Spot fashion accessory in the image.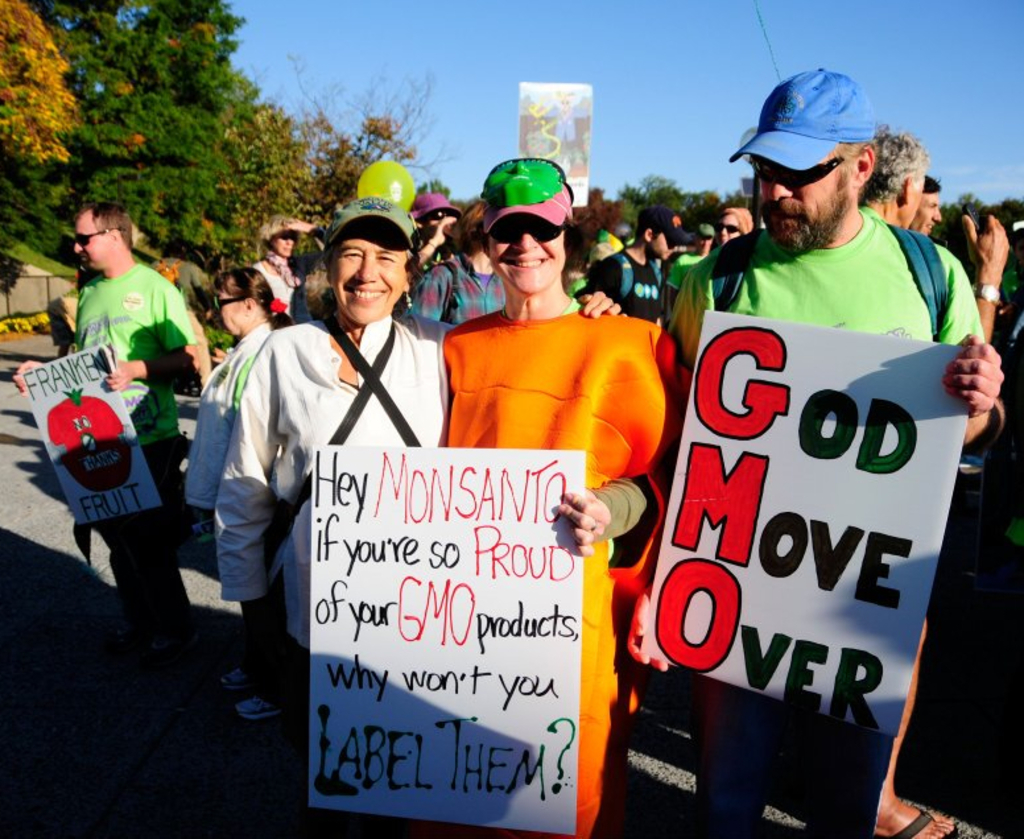
fashion accessory found at box=[214, 294, 243, 311].
